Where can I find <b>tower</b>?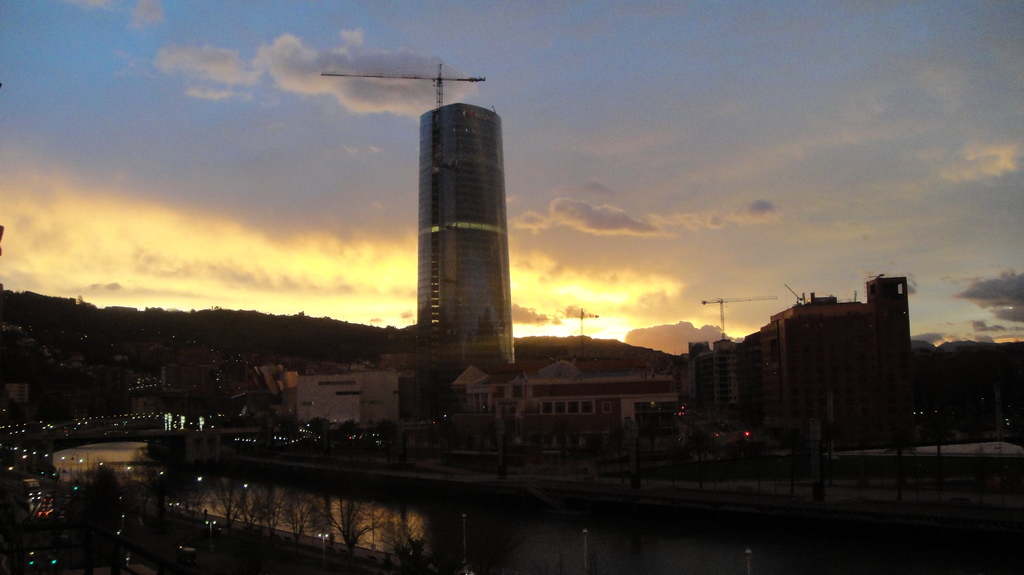
You can find it at [868, 274, 927, 452].
